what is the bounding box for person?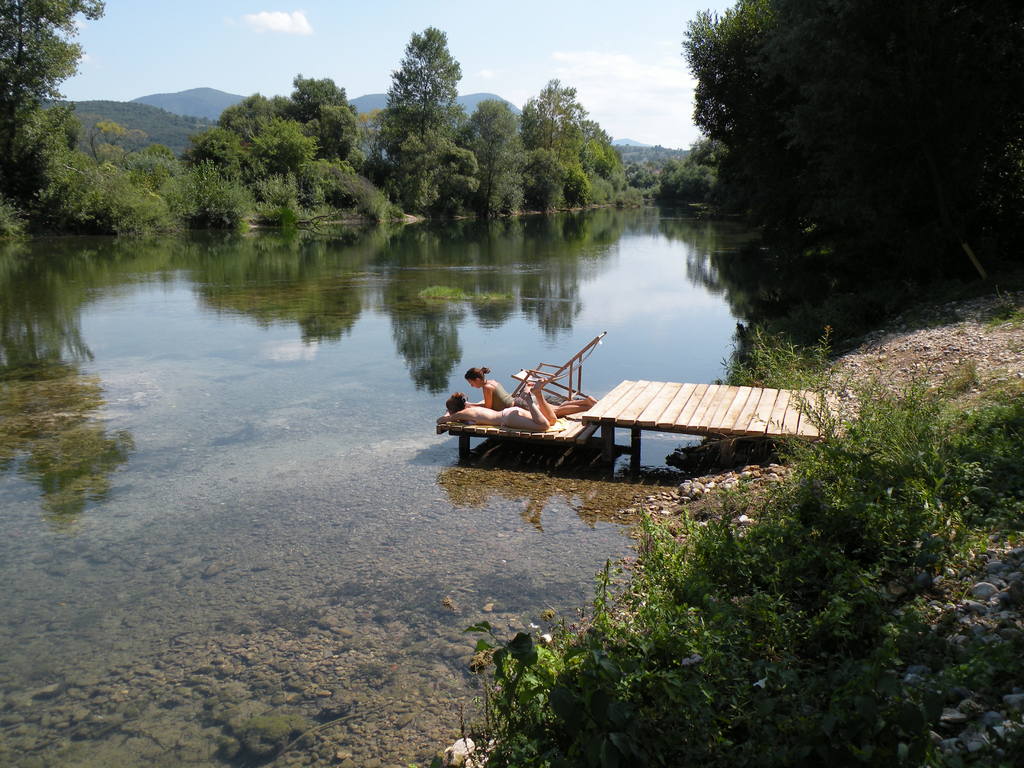
[467,369,597,412].
